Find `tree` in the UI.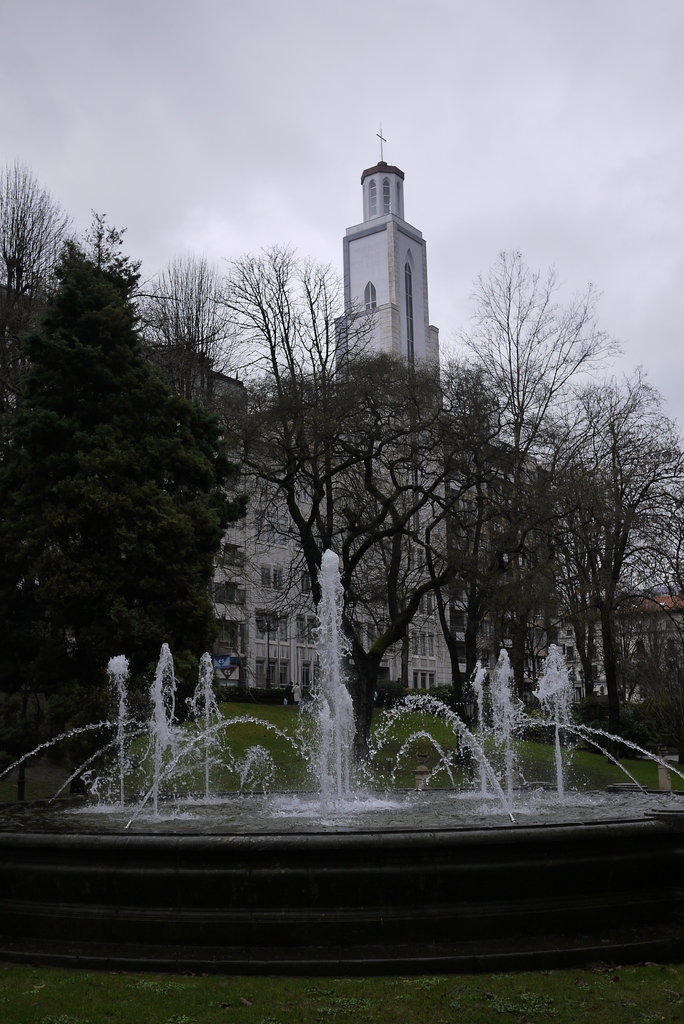
UI element at 181, 244, 379, 751.
